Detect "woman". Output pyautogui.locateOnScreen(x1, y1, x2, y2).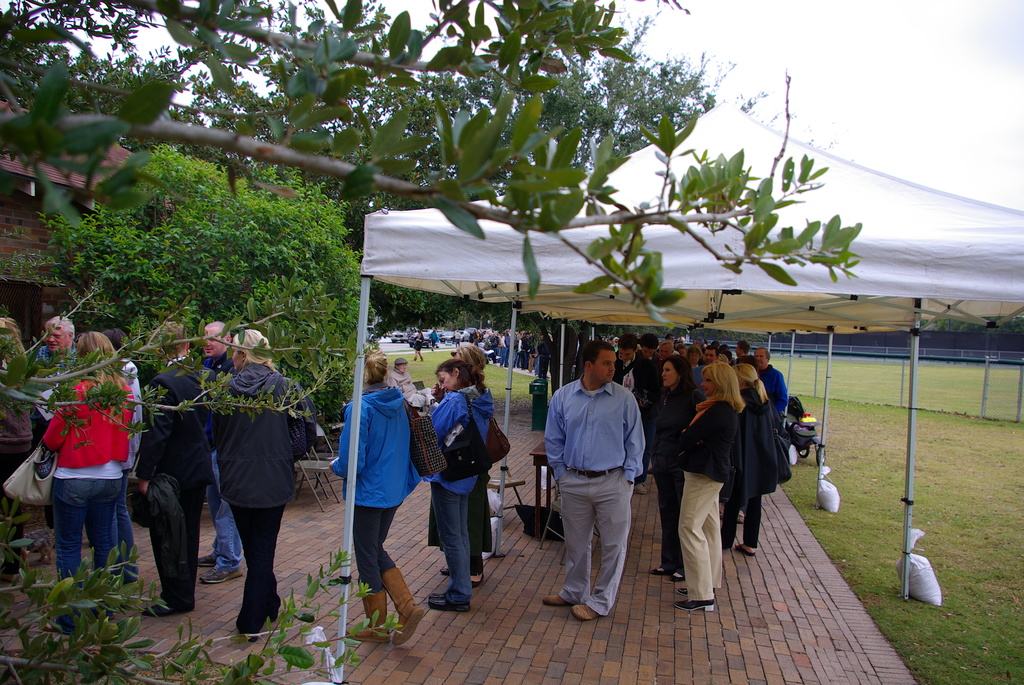
pyautogui.locateOnScreen(0, 320, 33, 581).
